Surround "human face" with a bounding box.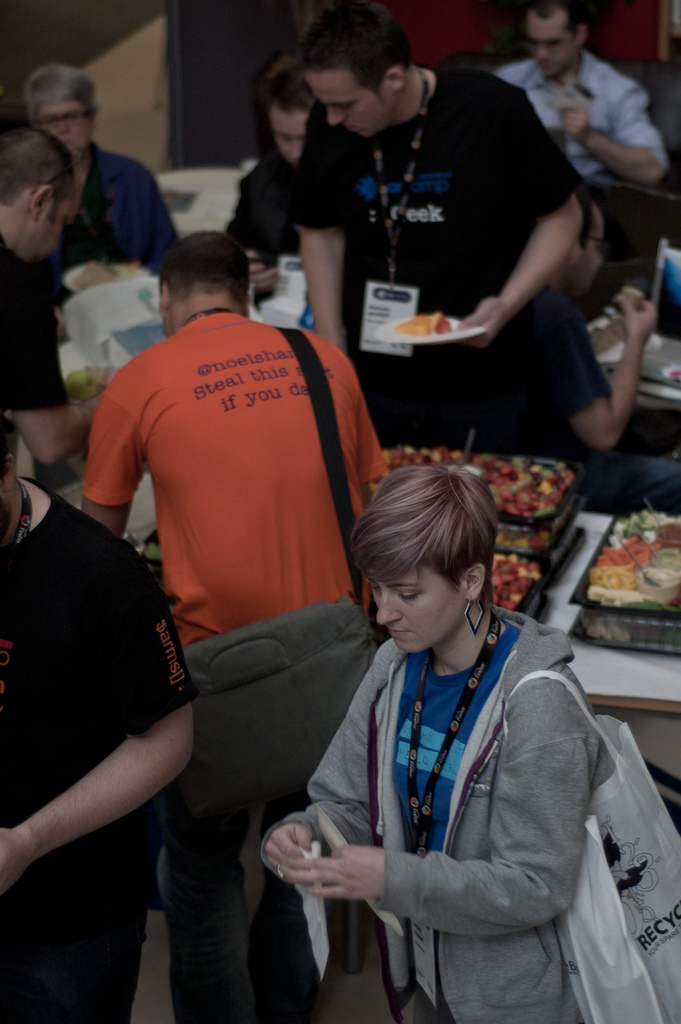
{"left": 35, "top": 99, "right": 95, "bottom": 163}.
